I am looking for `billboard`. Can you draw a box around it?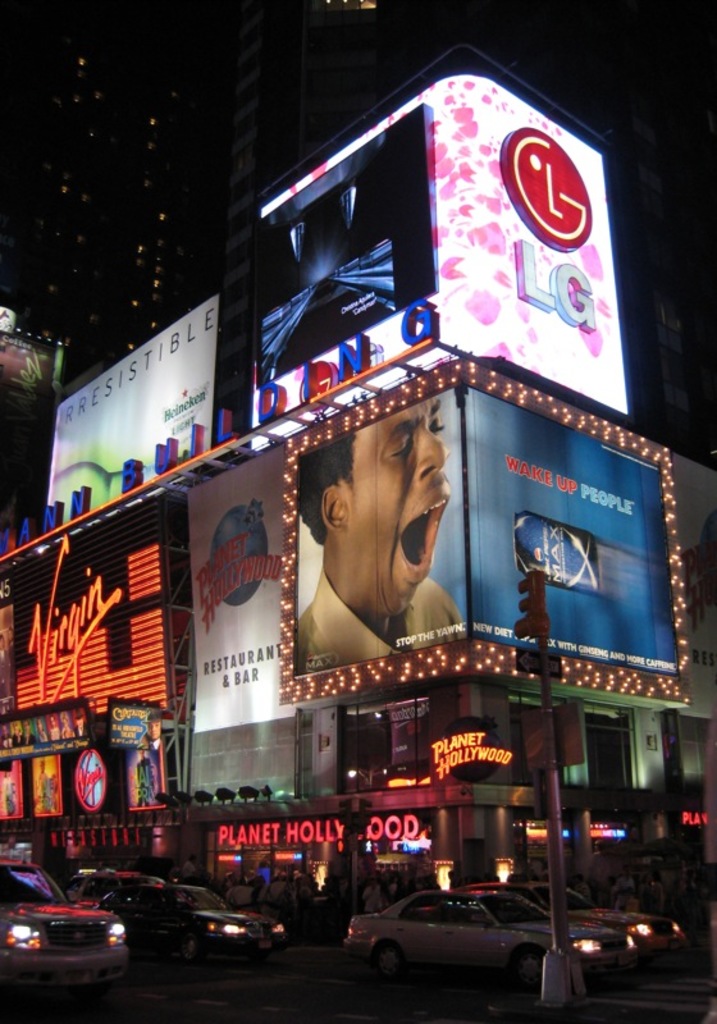
Sure, the bounding box is 22, 751, 65, 824.
